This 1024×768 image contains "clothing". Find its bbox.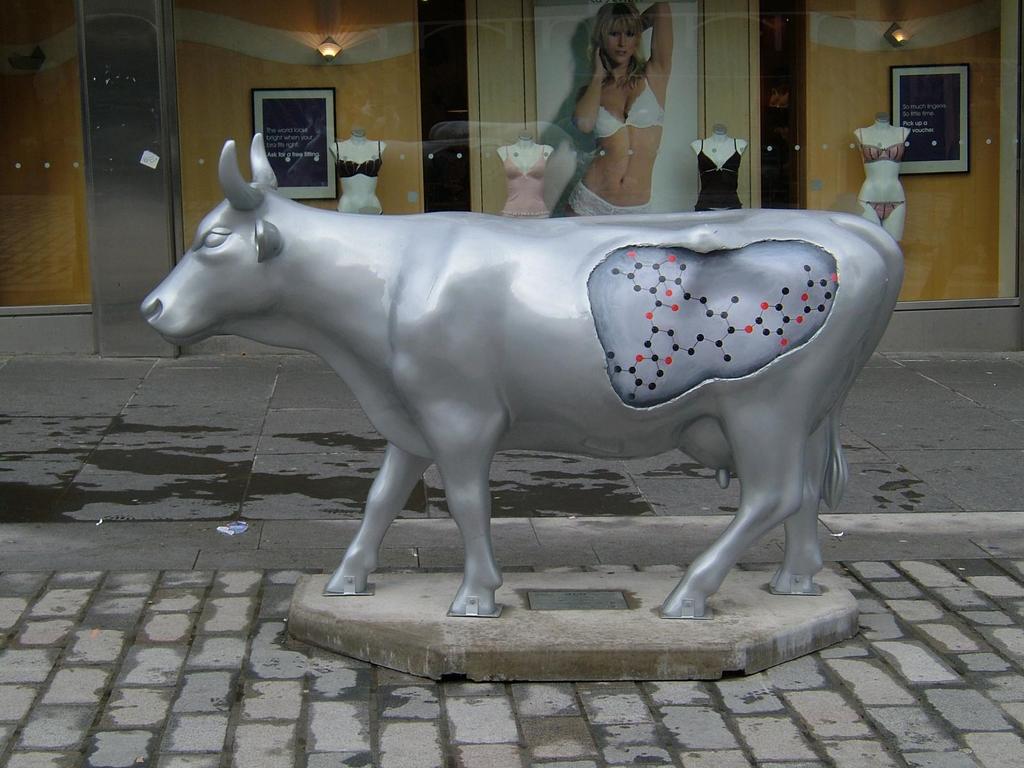
(569, 176, 657, 214).
